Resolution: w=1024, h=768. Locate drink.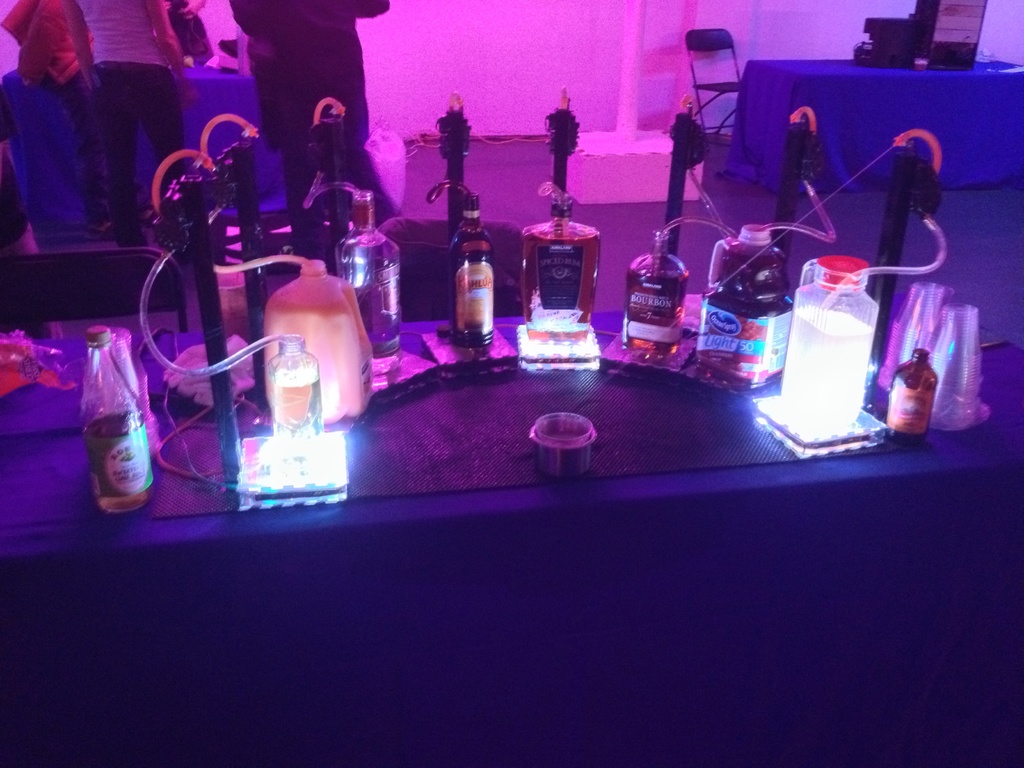
(703, 227, 792, 390).
